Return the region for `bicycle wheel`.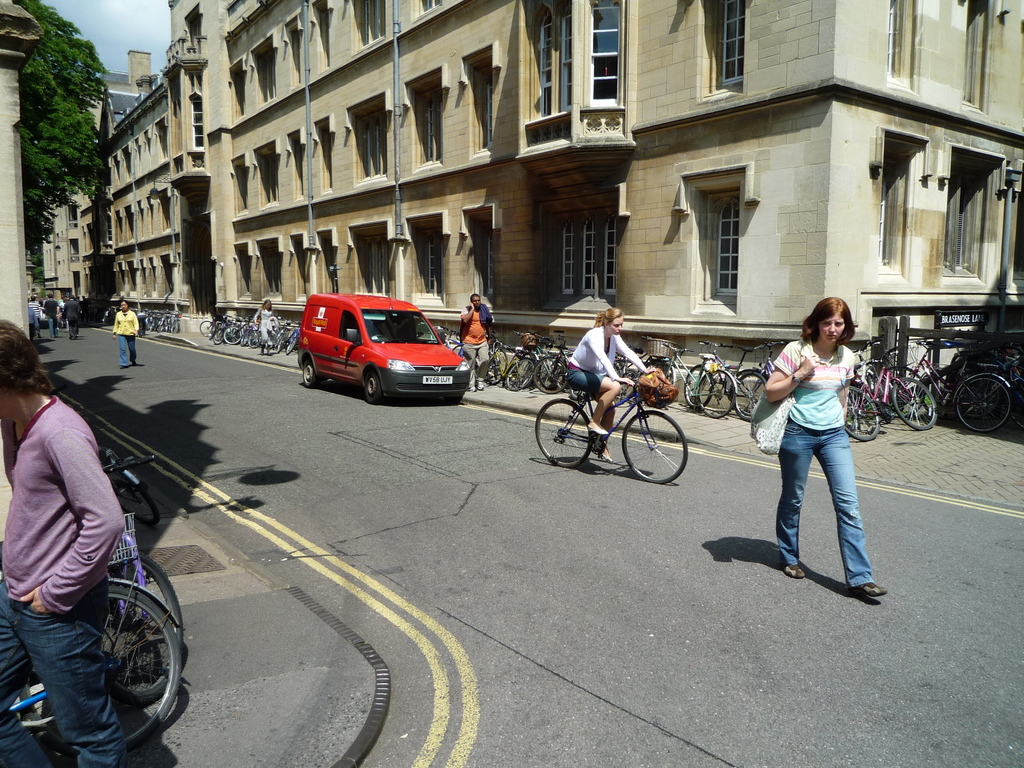
bbox=(684, 364, 714, 412).
